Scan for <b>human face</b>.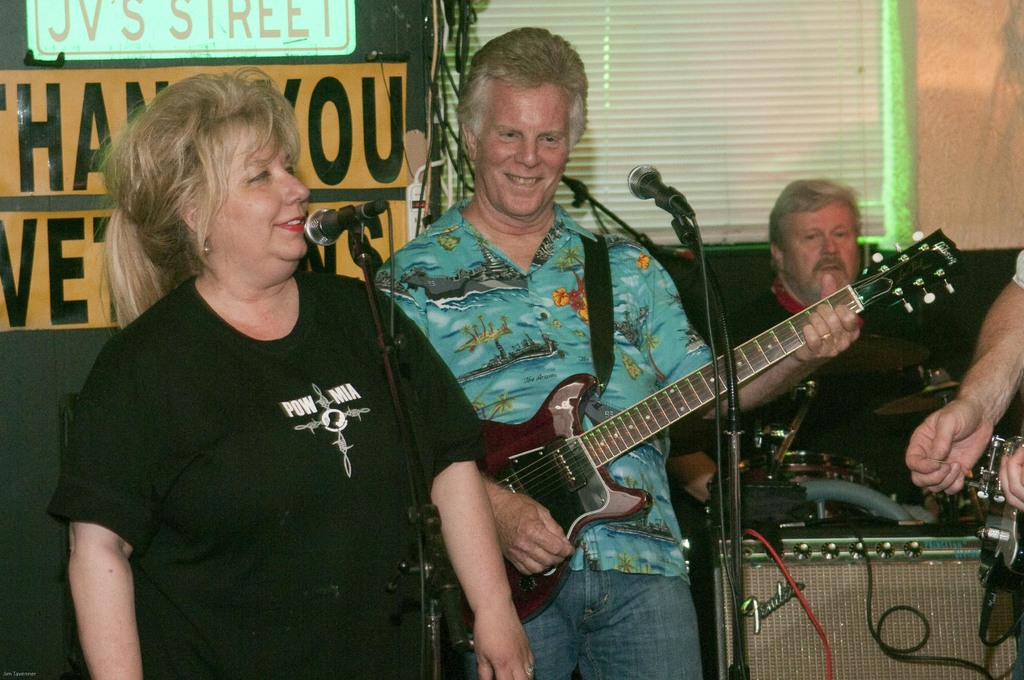
Scan result: crop(479, 69, 562, 213).
